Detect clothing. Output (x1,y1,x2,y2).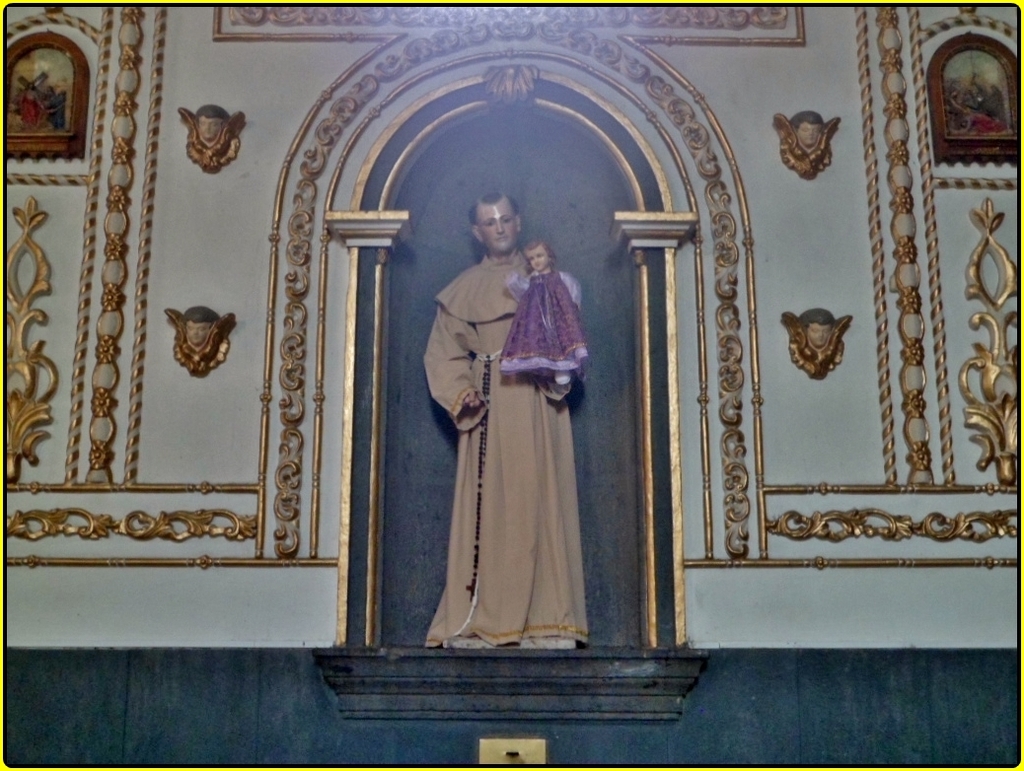
(501,272,596,386).
